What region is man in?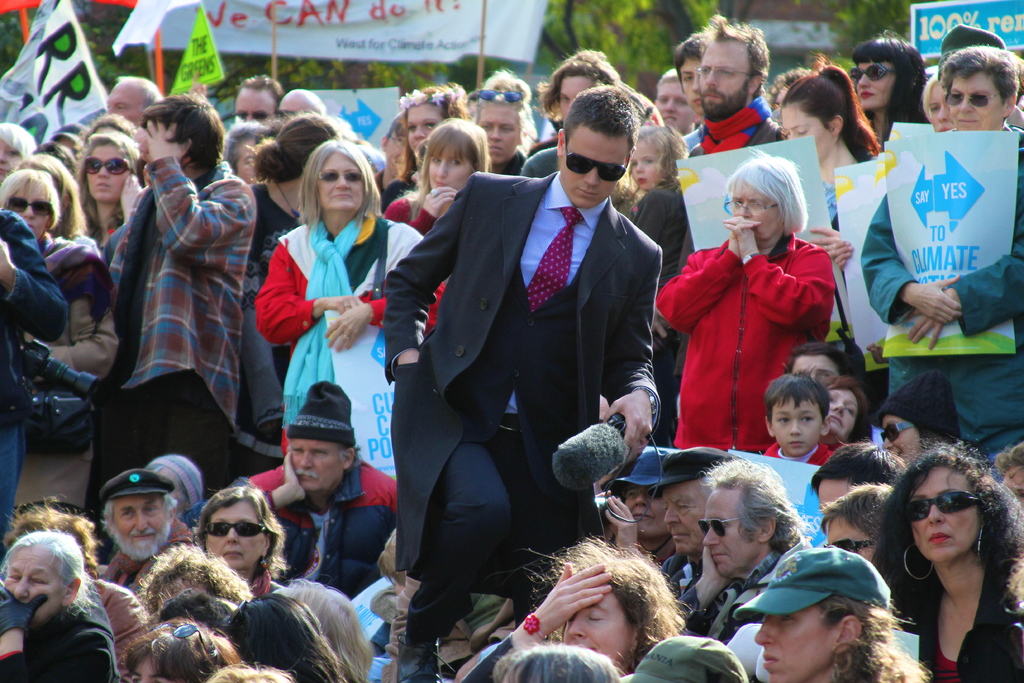
(649, 443, 736, 617).
